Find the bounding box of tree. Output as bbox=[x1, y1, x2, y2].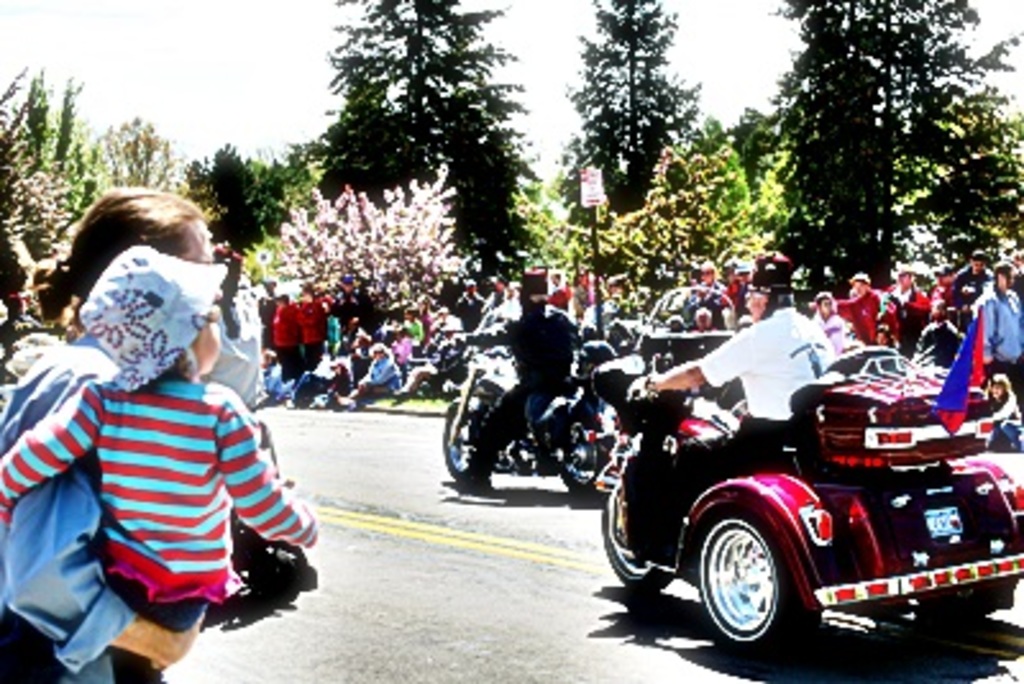
bbox=[207, 128, 261, 256].
